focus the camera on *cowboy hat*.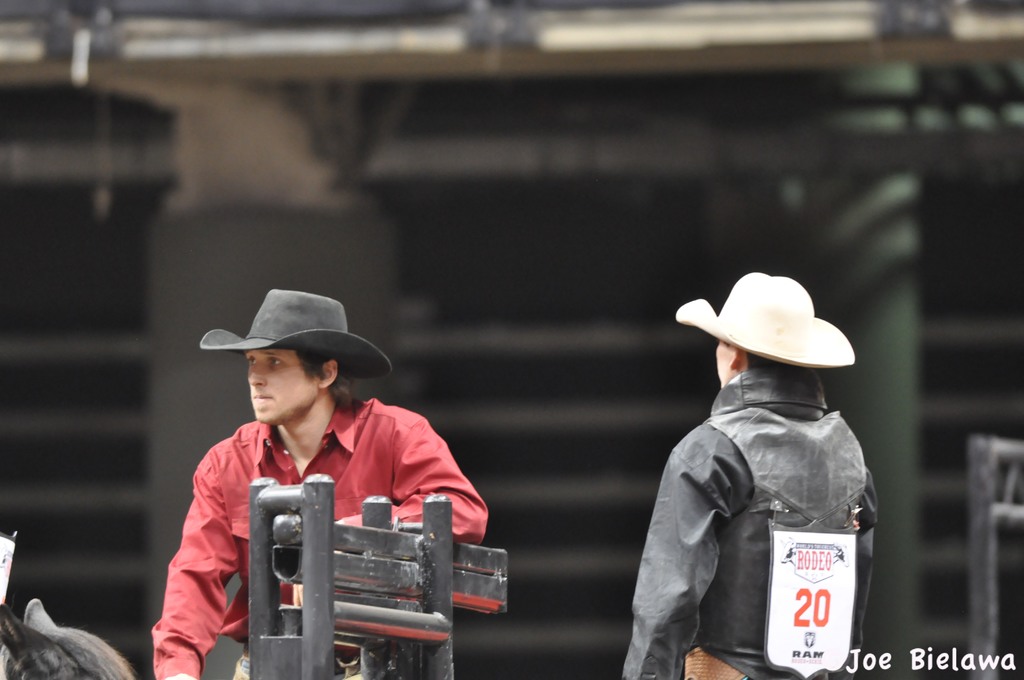
Focus region: bbox(200, 284, 399, 381).
